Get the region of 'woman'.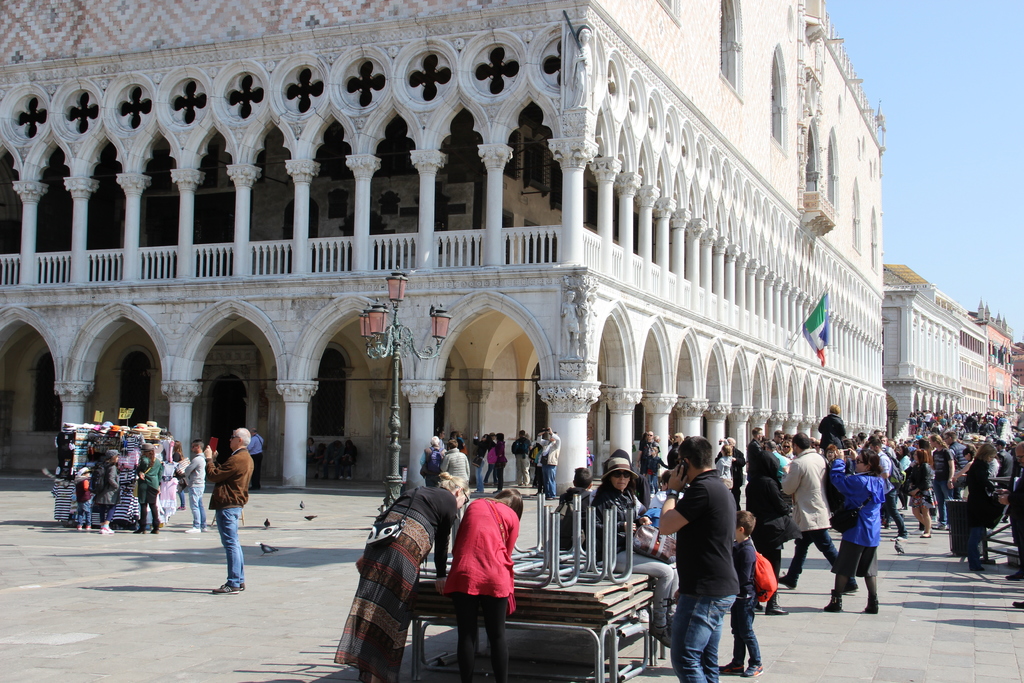
[left=923, top=427, right=957, bottom=537].
